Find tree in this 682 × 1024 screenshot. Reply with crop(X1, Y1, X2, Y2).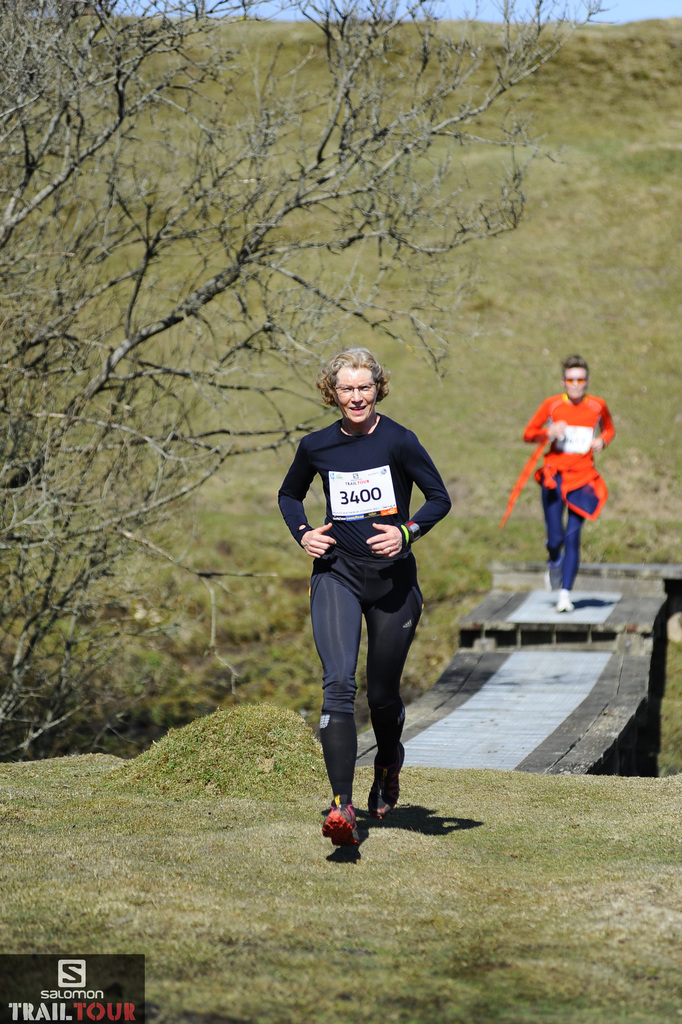
crop(0, 0, 610, 760).
